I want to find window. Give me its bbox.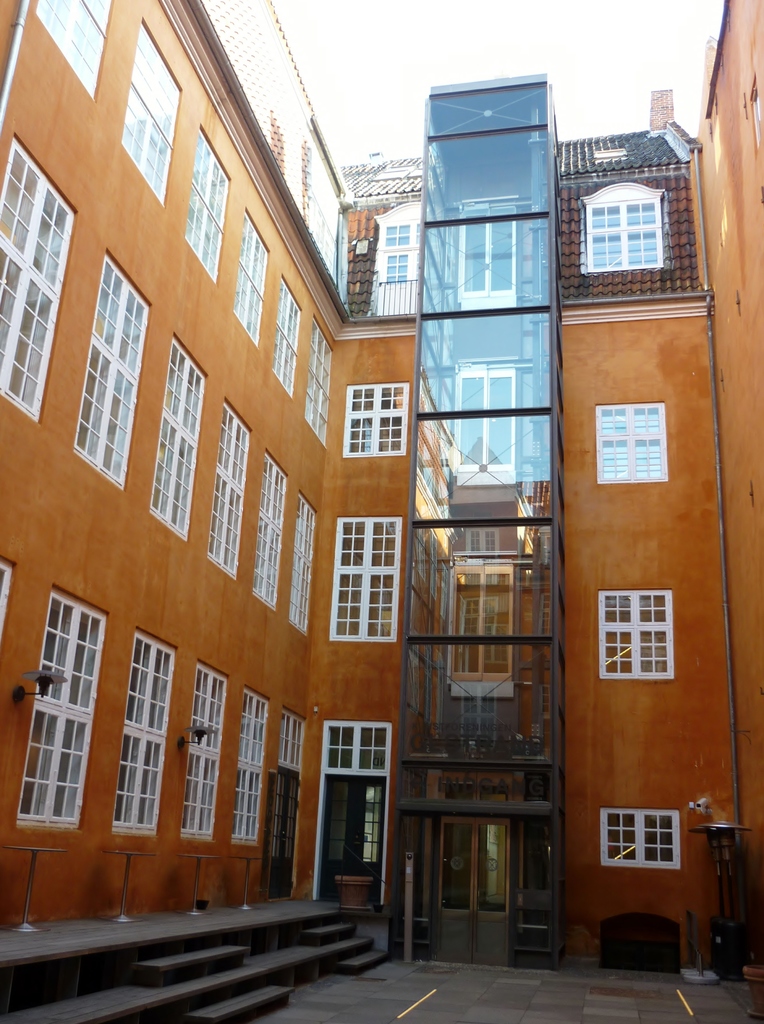
(145,340,211,550).
